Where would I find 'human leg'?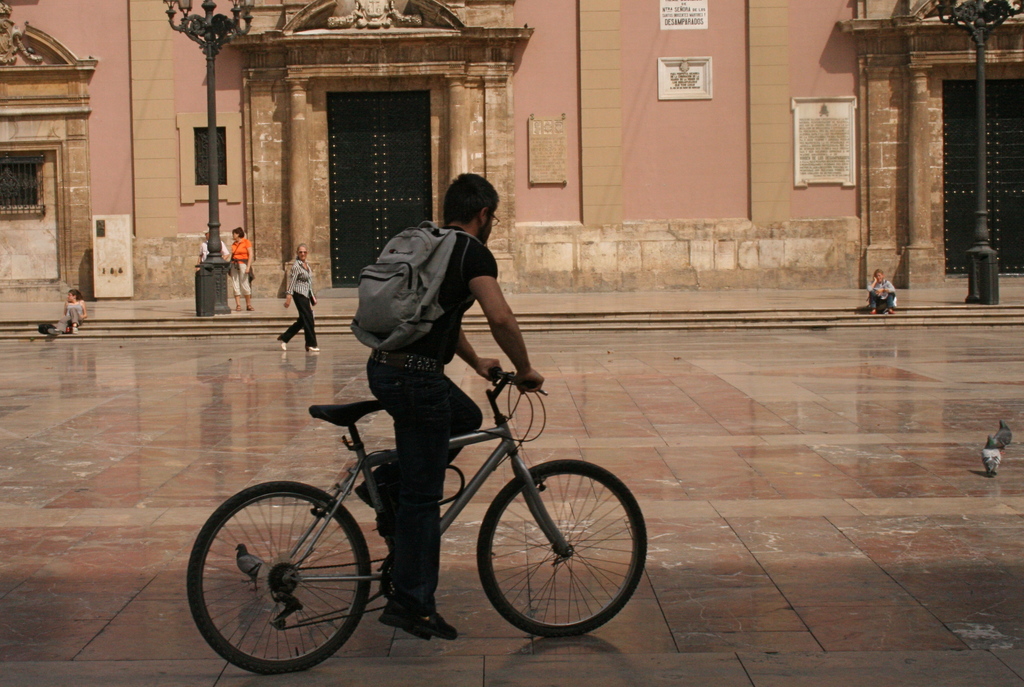
At [368, 353, 456, 641].
